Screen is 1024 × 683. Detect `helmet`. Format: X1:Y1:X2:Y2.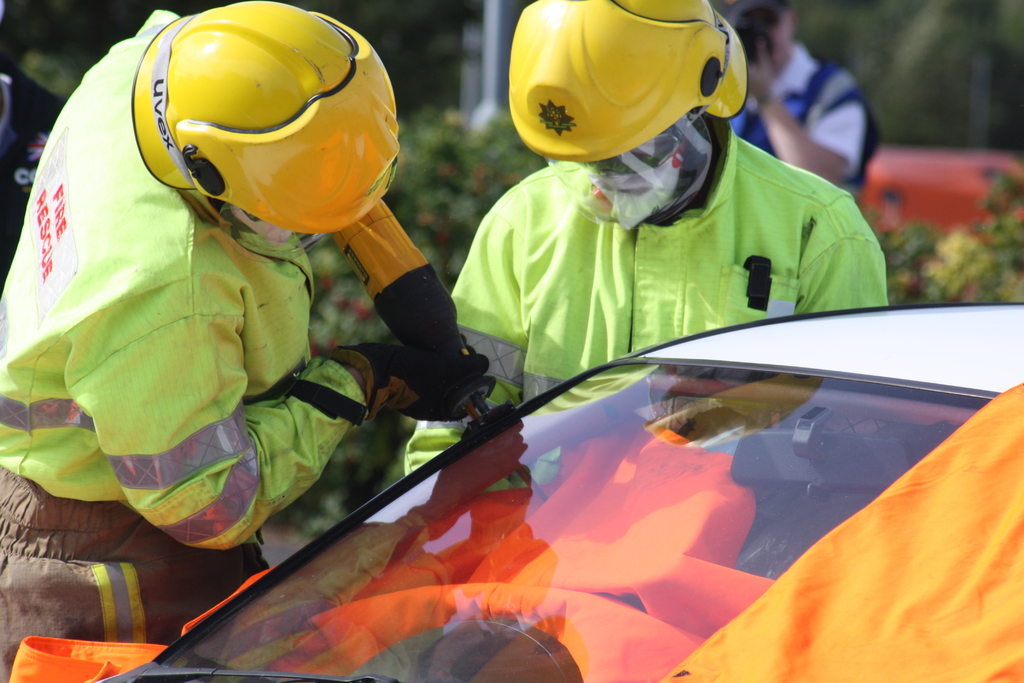
496:7:751:197.
